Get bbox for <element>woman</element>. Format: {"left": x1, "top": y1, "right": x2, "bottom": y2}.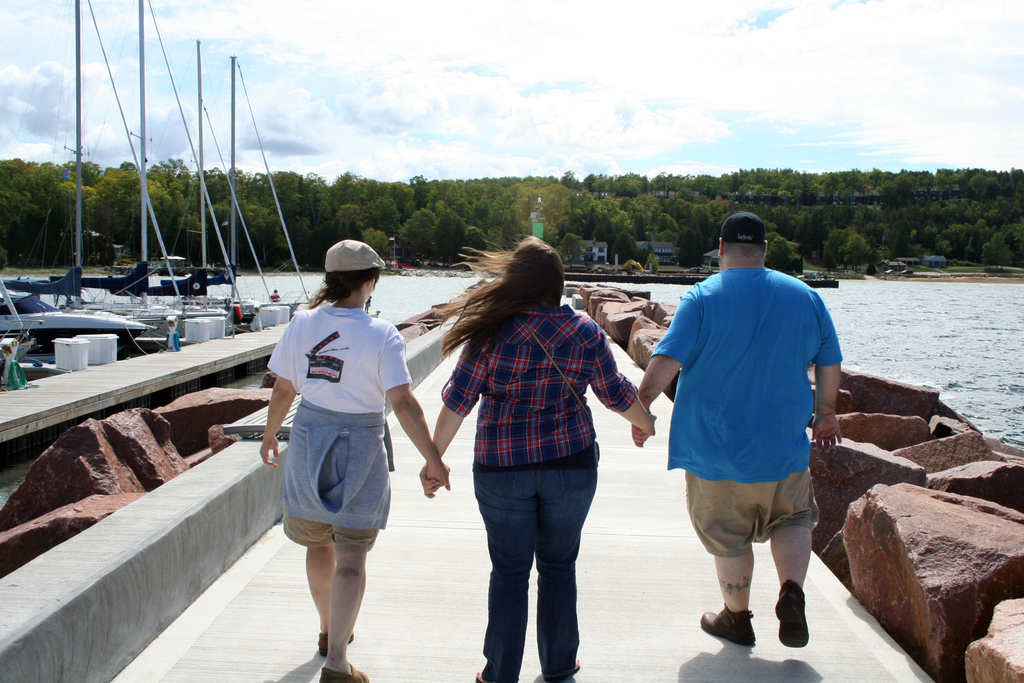
{"left": 435, "top": 259, "right": 634, "bottom": 682}.
